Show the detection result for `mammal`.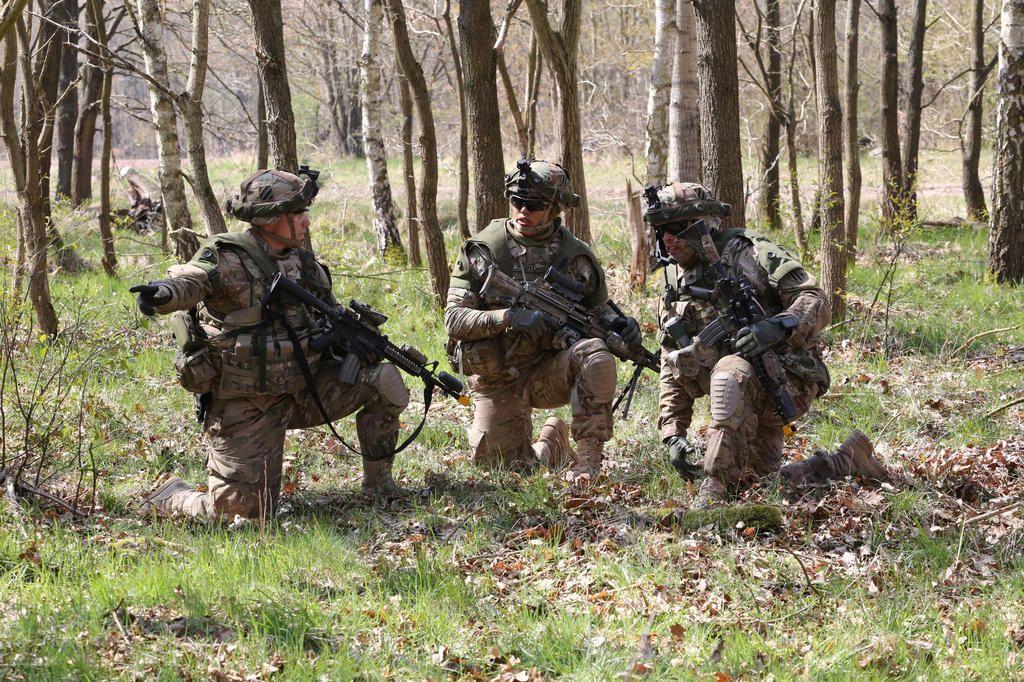
(129,166,419,531).
